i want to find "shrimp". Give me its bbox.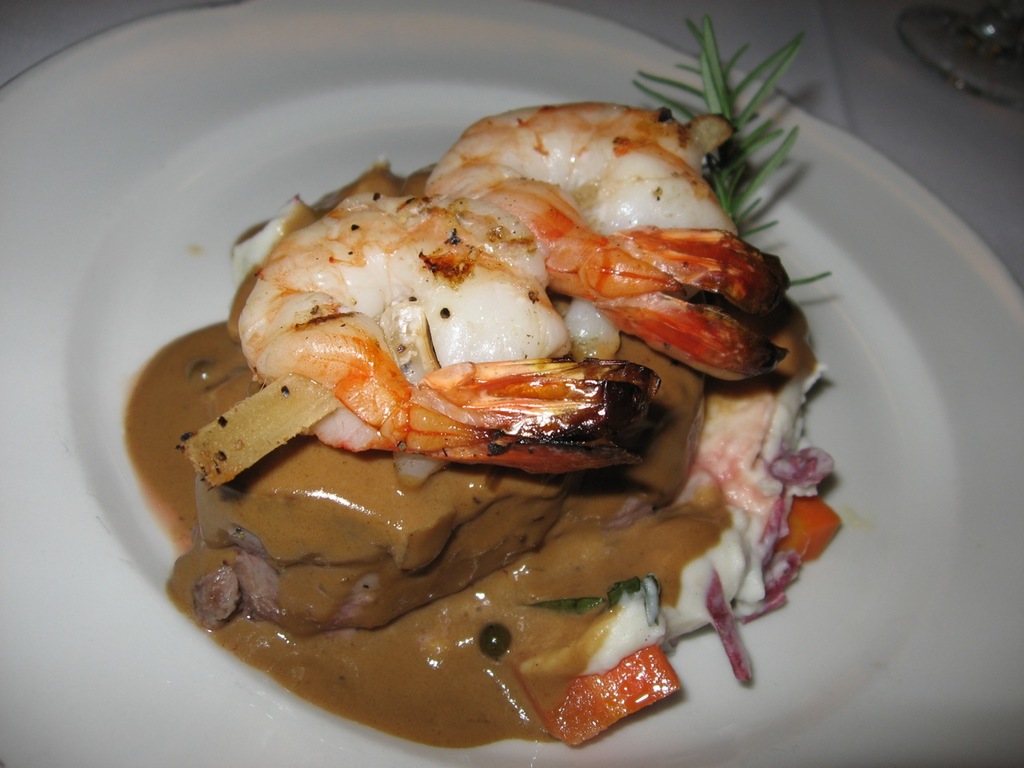
(x1=233, y1=194, x2=673, y2=474).
